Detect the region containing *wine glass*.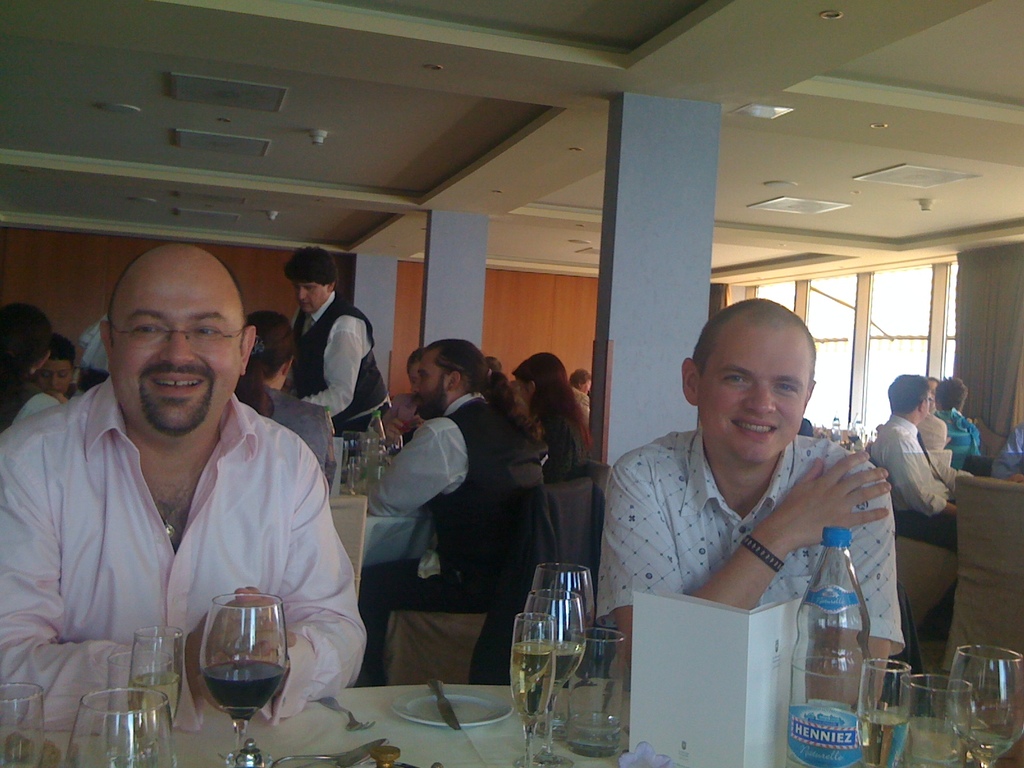
(63,687,173,767).
